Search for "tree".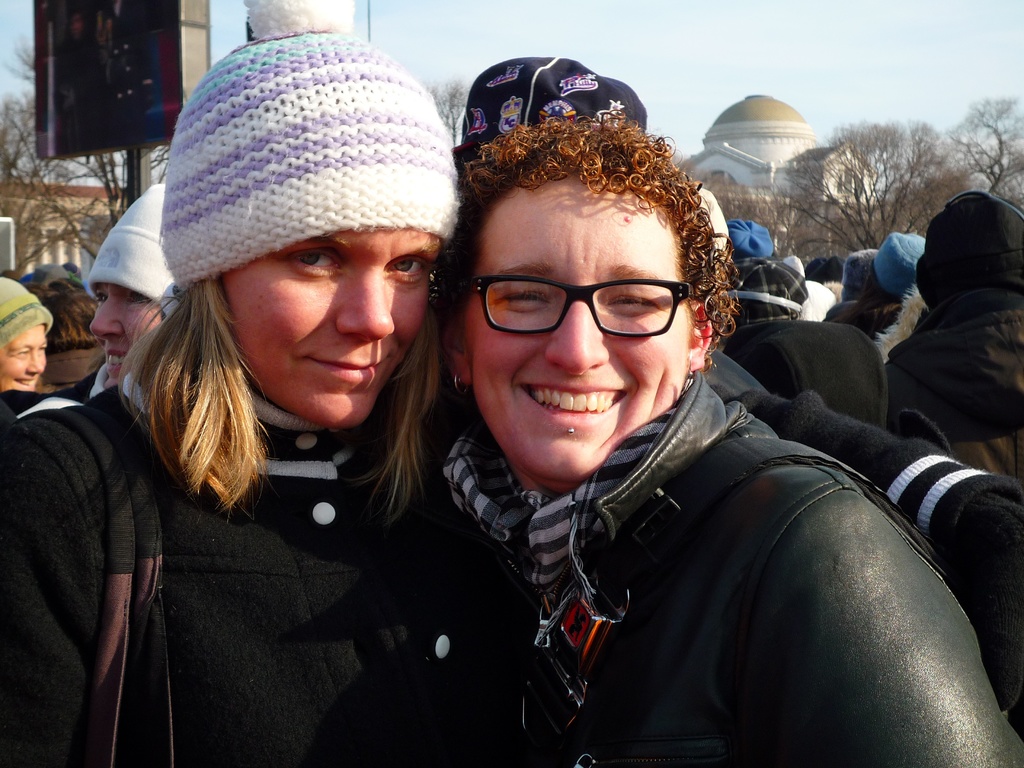
Found at {"left": 686, "top": 148, "right": 860, "bottom": 271}.
